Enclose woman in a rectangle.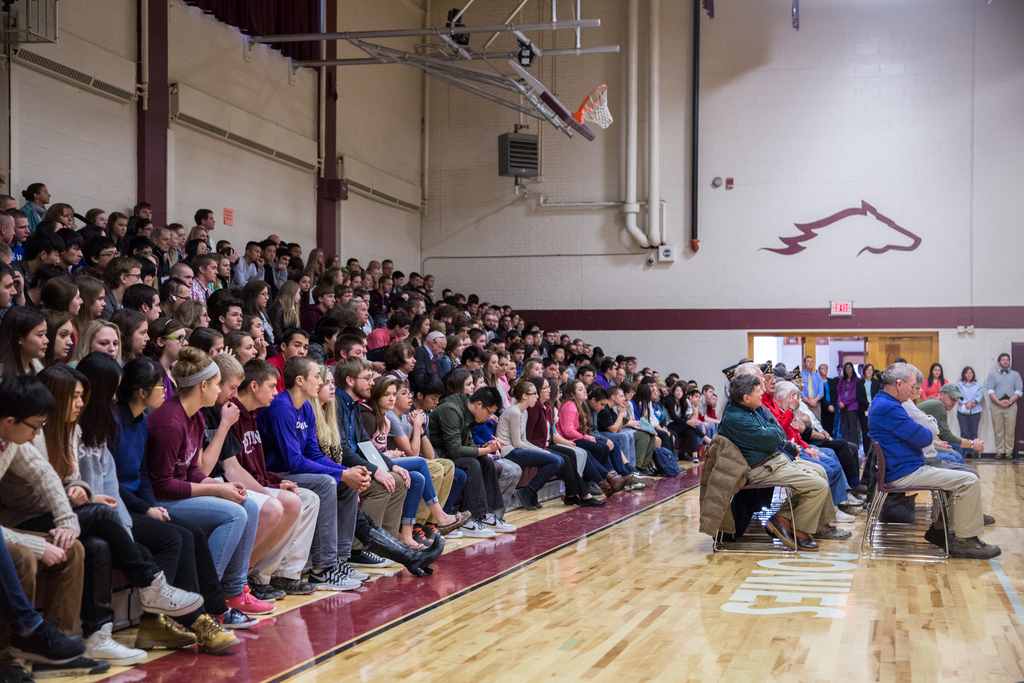
<region>245, 281, 273, 339</region>.
